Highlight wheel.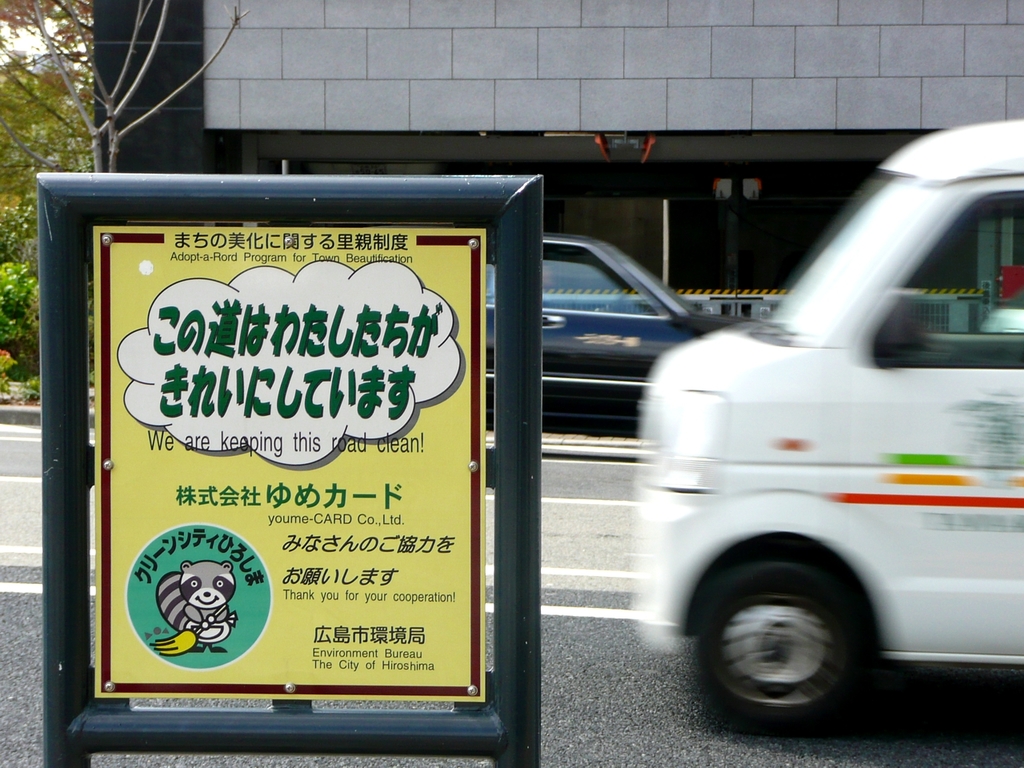
Highlighted region: <box>698,558,878,746</box>.
